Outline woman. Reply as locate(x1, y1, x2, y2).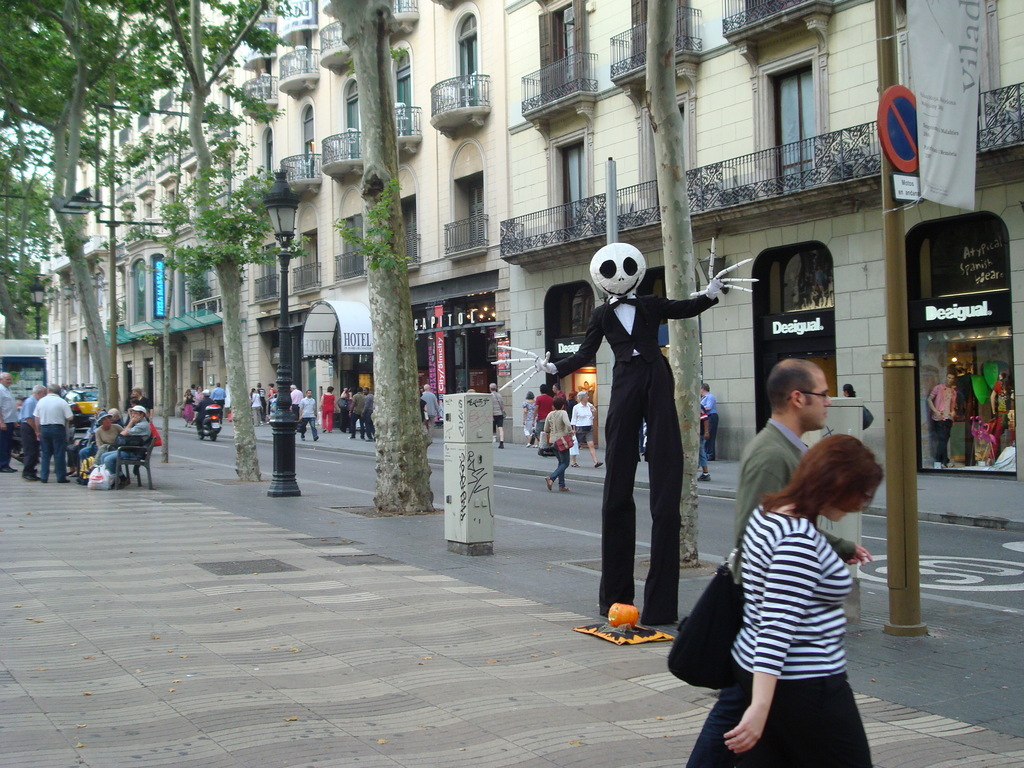
locate(544, 401, 571, 494).
